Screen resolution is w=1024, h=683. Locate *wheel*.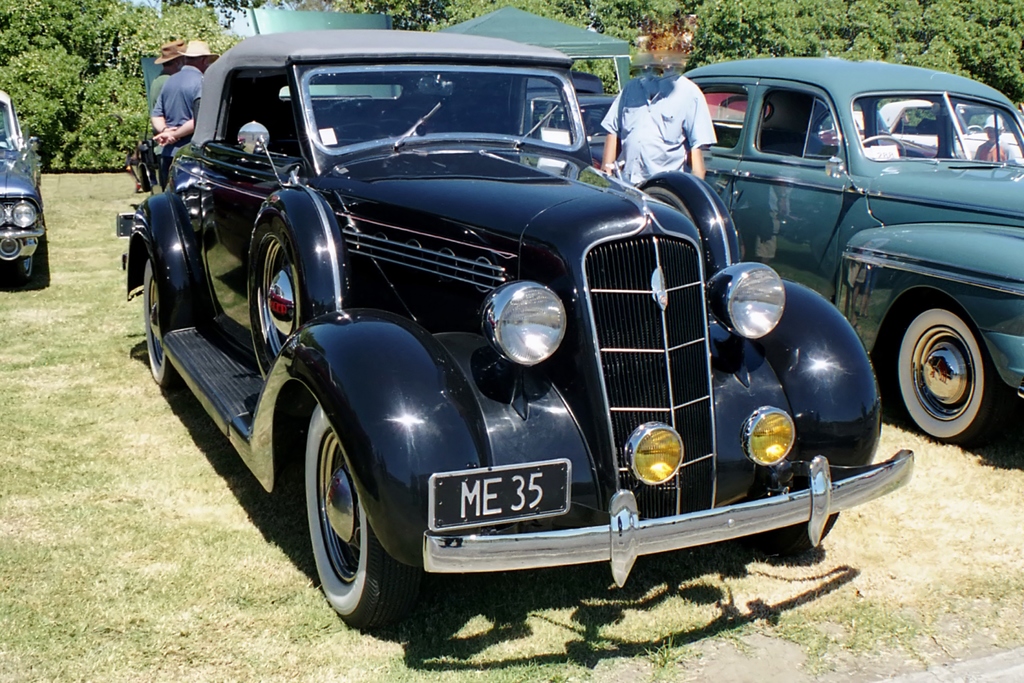
[294,407,406,624].
